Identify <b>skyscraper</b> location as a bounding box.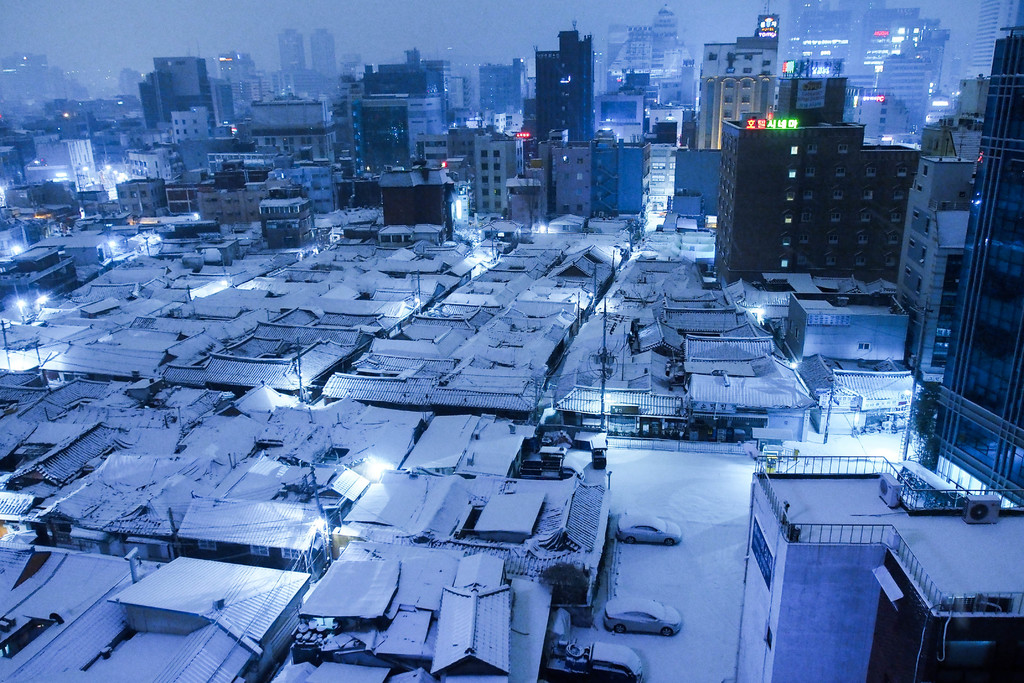
rect(470, 121, 515, 213).
